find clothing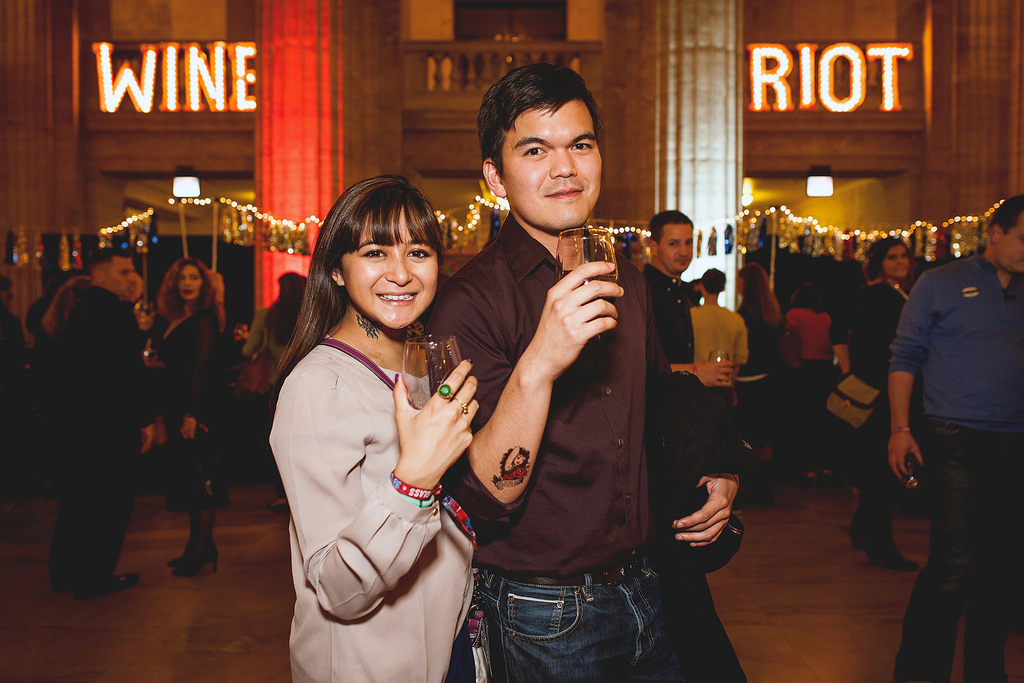
x1=780, y1=314, x2=834, y2=445
